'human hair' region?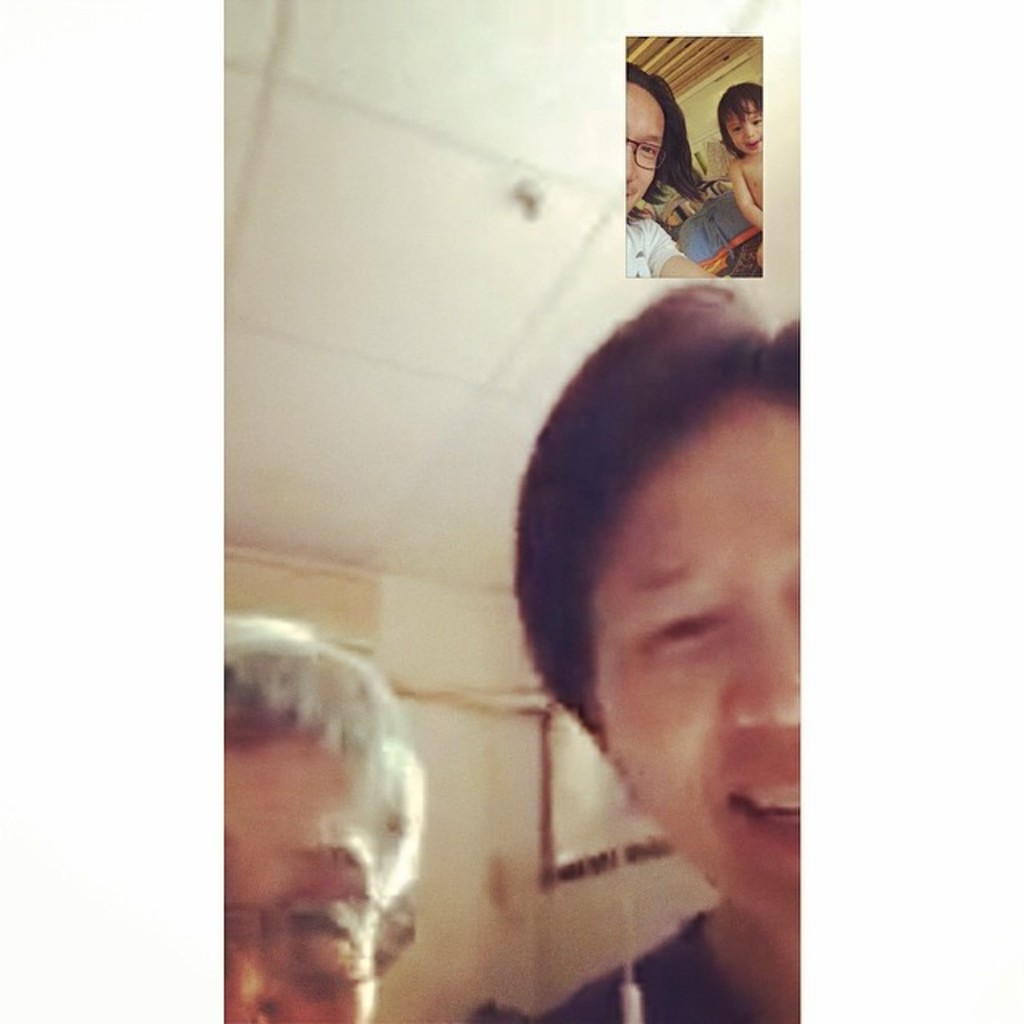
208:616:432:906
